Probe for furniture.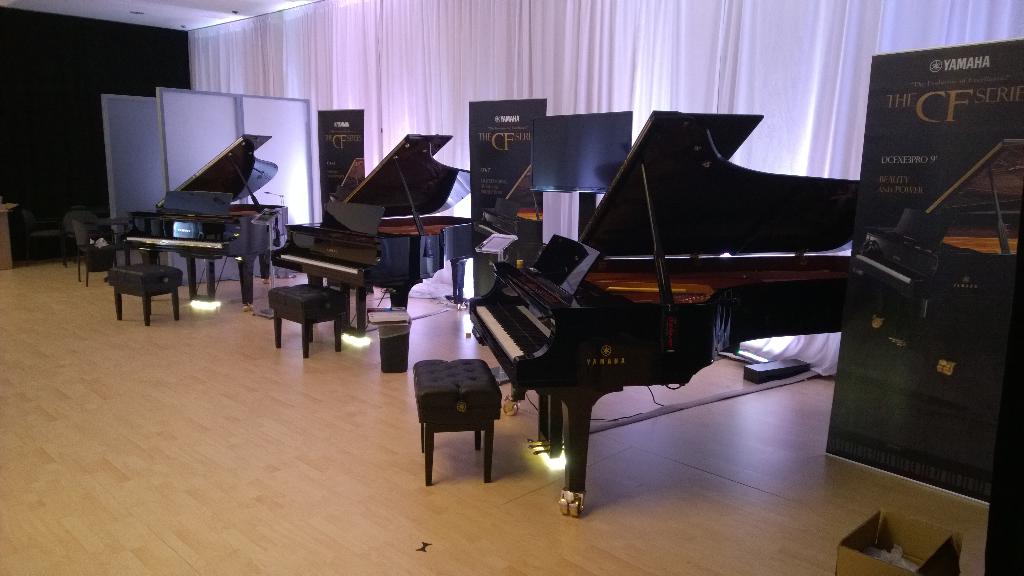
Probe result: <box>271,283,348,360</box>.
